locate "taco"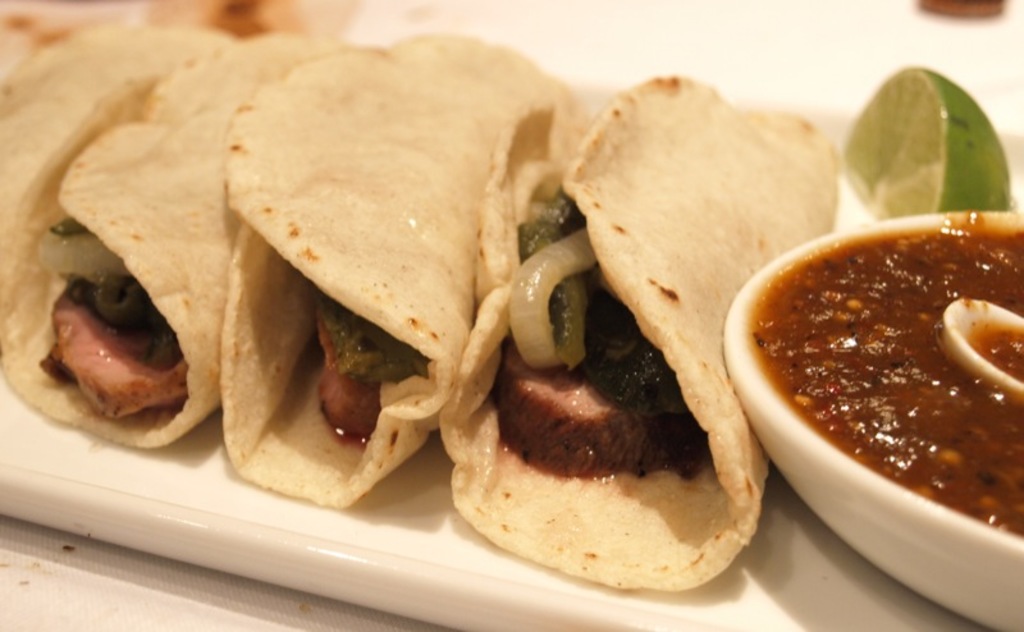
left=452, top=79, right=854, bottom=597
